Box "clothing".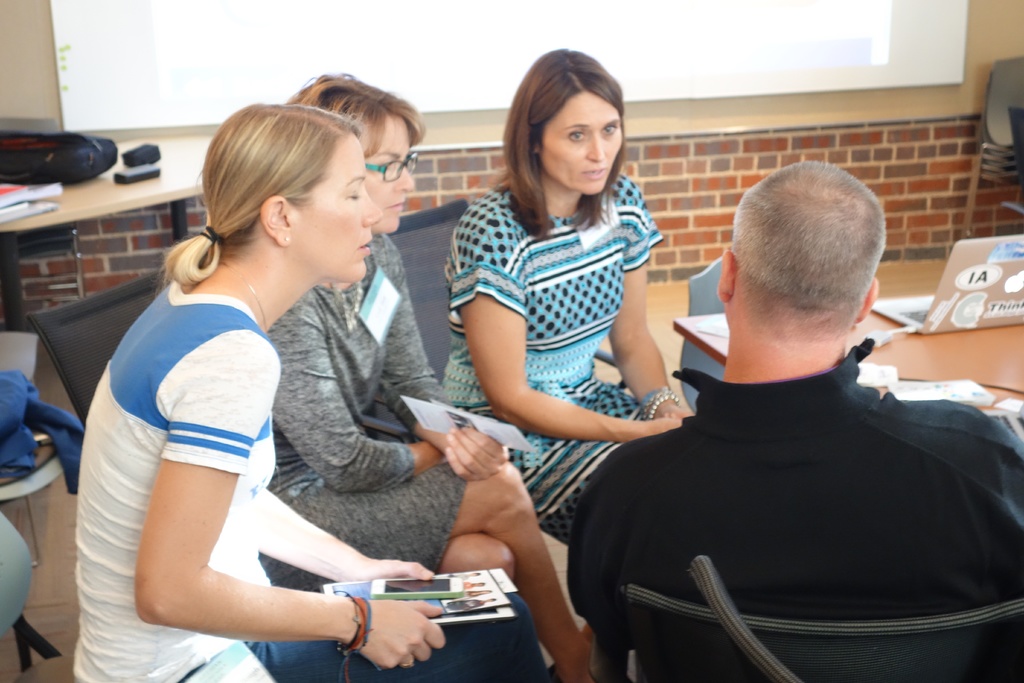
x1=65 y1=284 x2=542 y2=682.
